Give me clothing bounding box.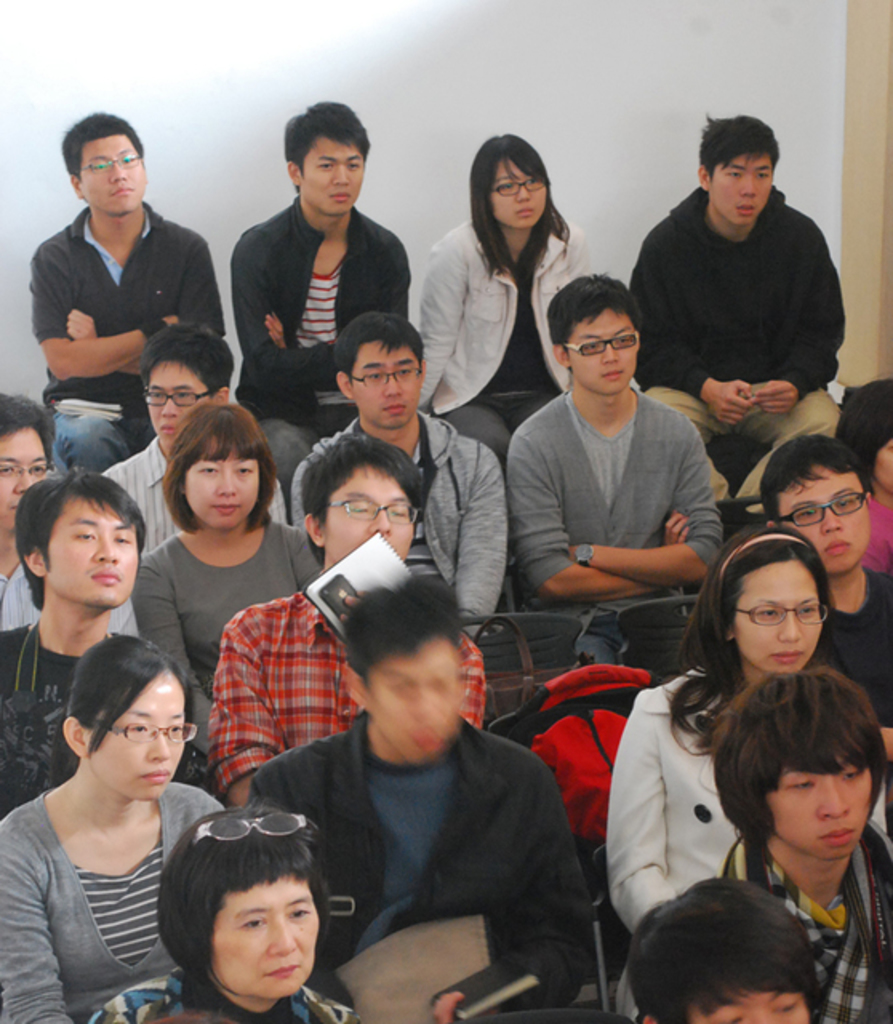
627,181,843,514.
